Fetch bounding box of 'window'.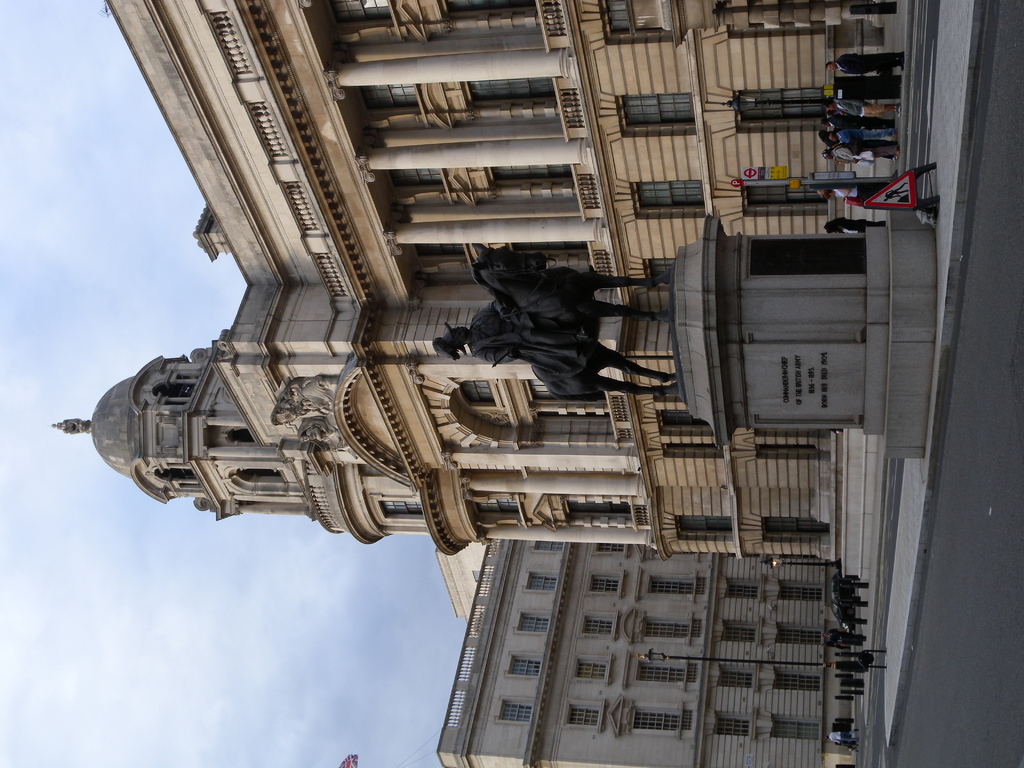
Bbox: (505, 648, 542, 678).
